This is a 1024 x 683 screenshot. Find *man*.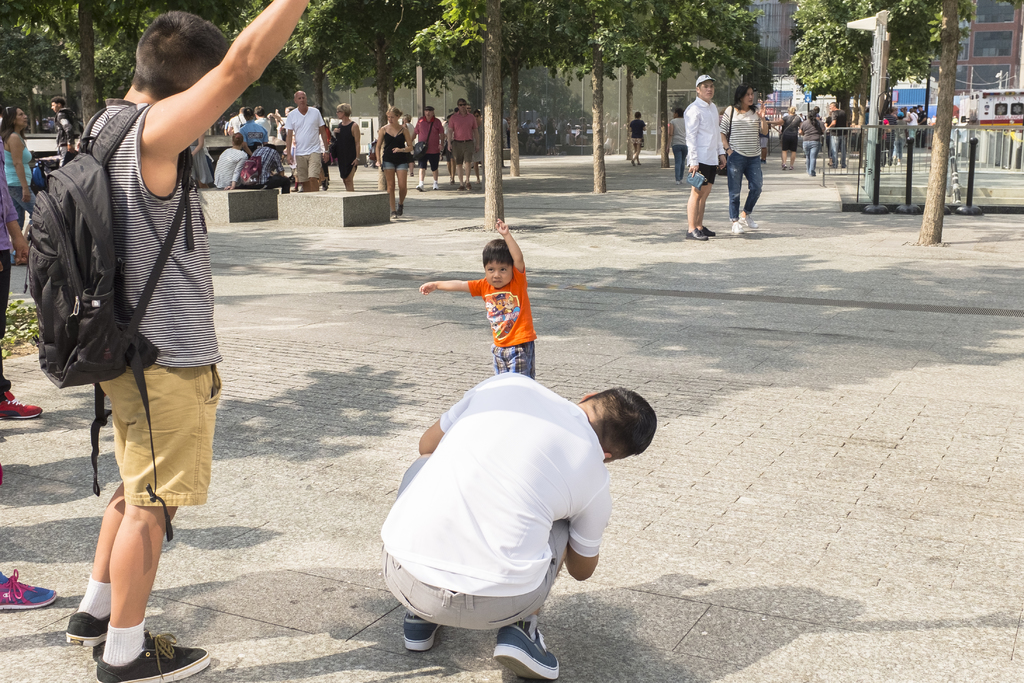
Bounding box: (left=822, top=100, right=845, bottom=166).
